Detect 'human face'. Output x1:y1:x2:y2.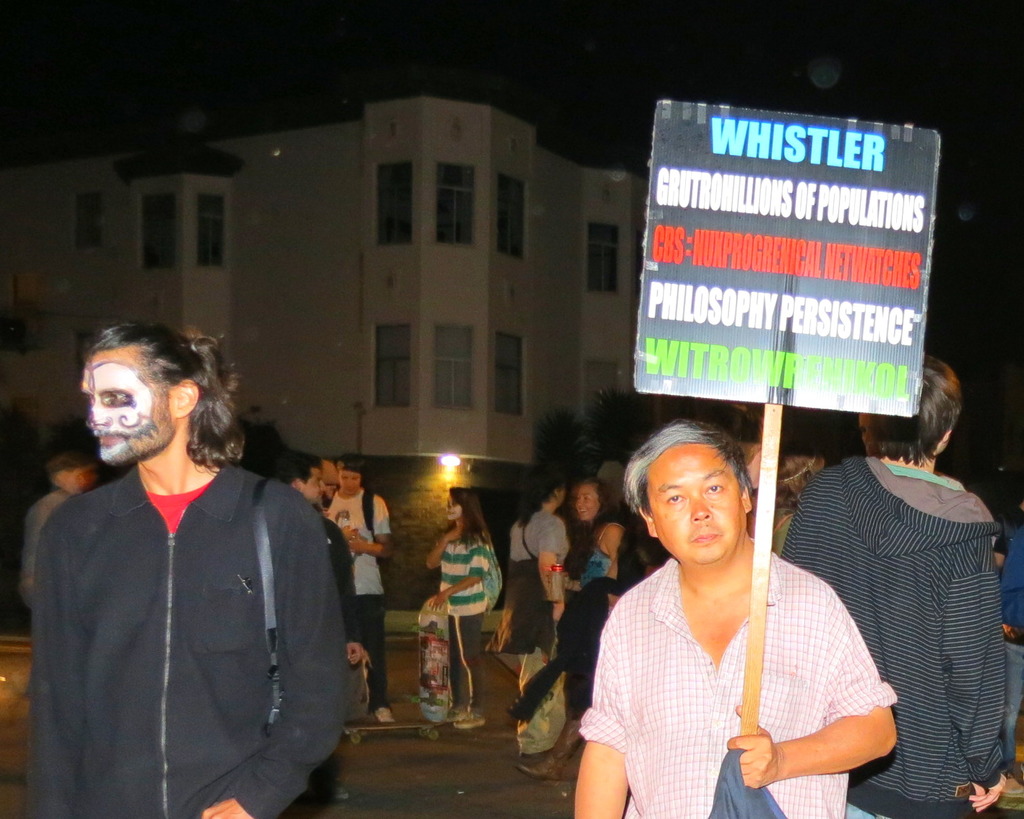
82:354:174:471.
